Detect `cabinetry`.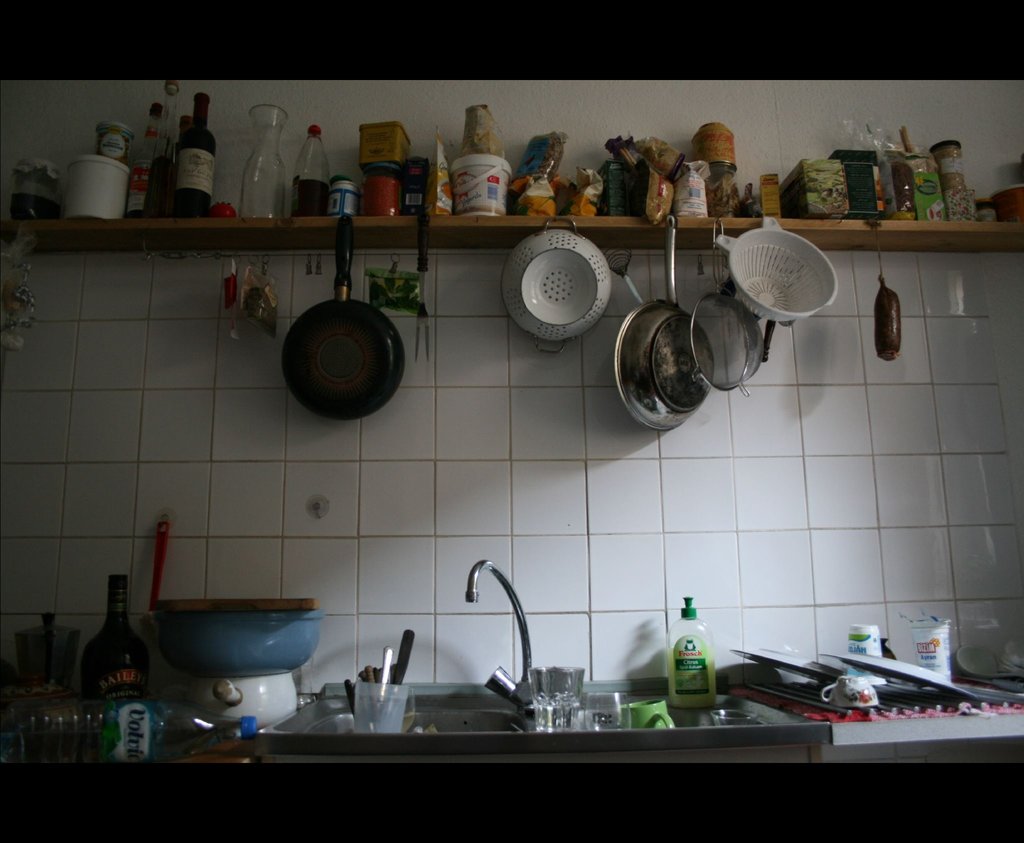
Detected at 62,566,920,821.
